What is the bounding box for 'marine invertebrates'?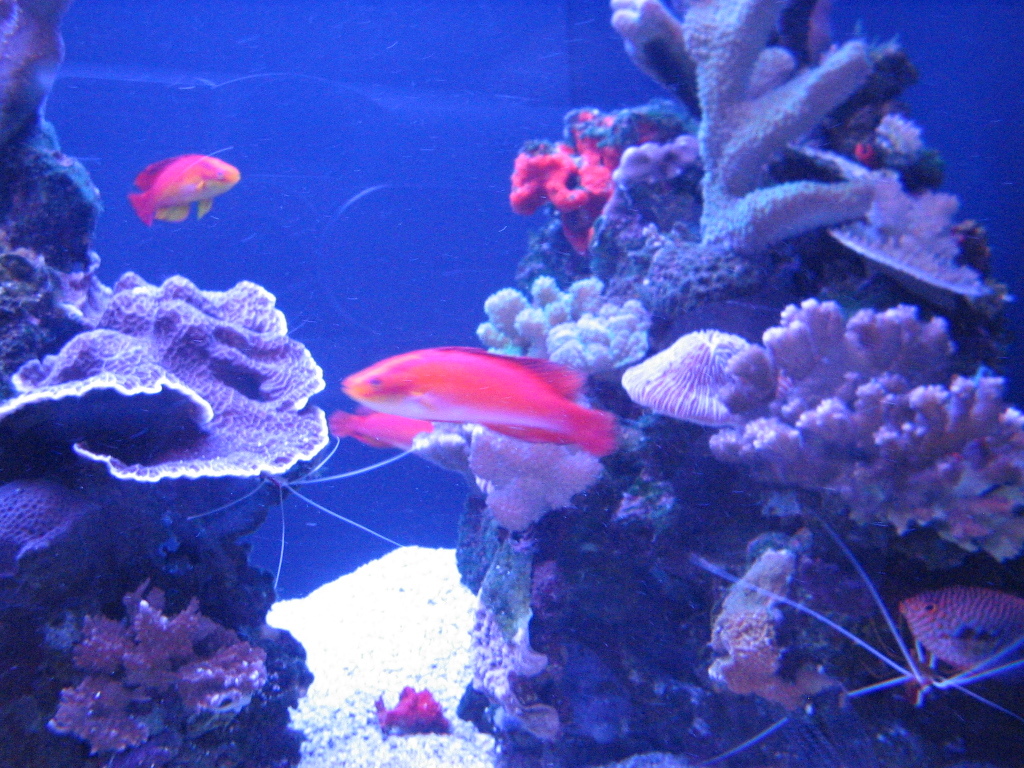
rect(437, 401, 656, 538).
